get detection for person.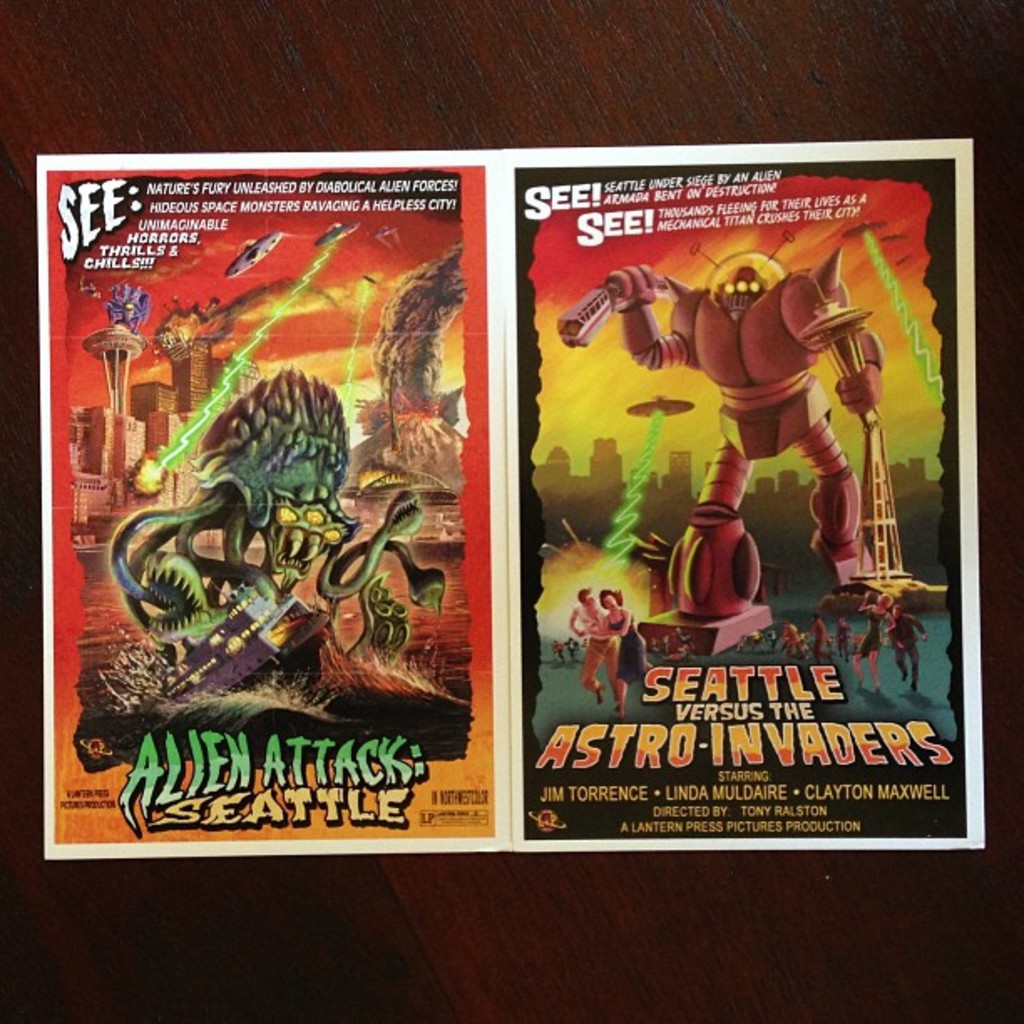
Detection: [587,591,656,721].
